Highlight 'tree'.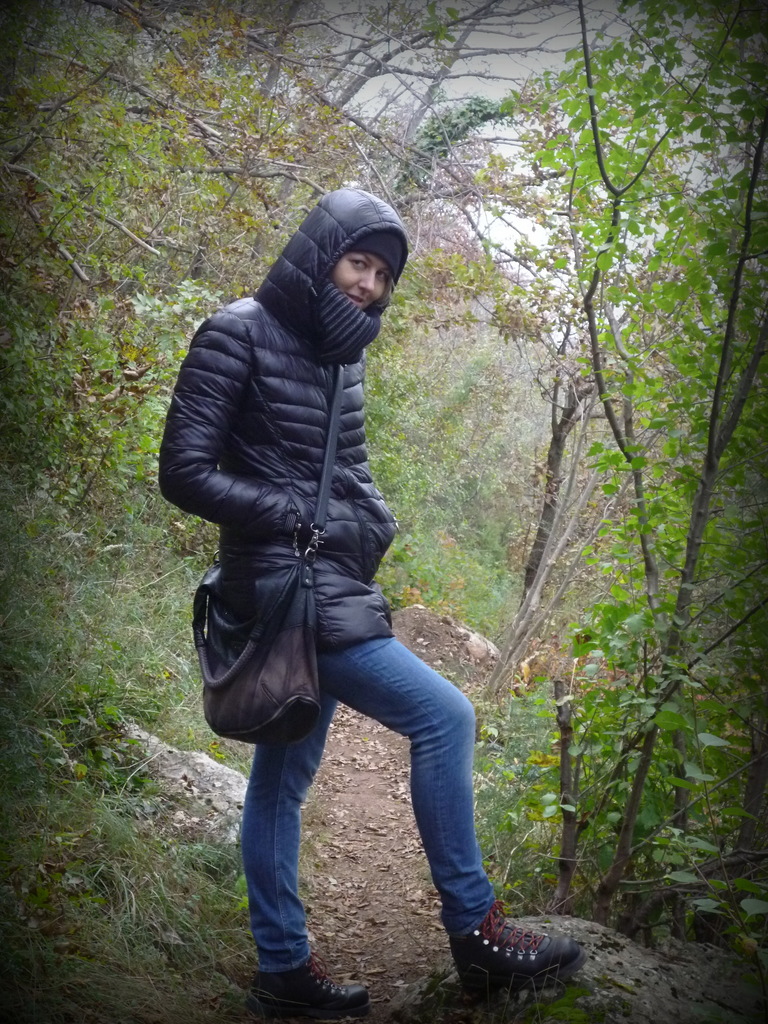
Highlighted region: Rect(481, 0, 767, 907).
